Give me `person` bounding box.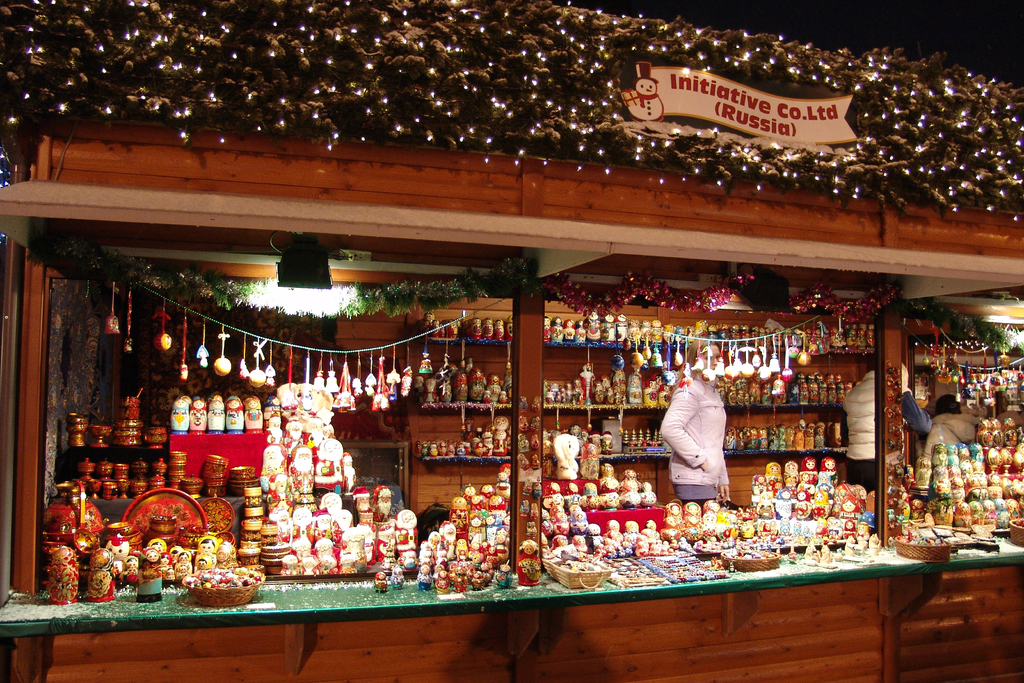
669 363 750 538.
